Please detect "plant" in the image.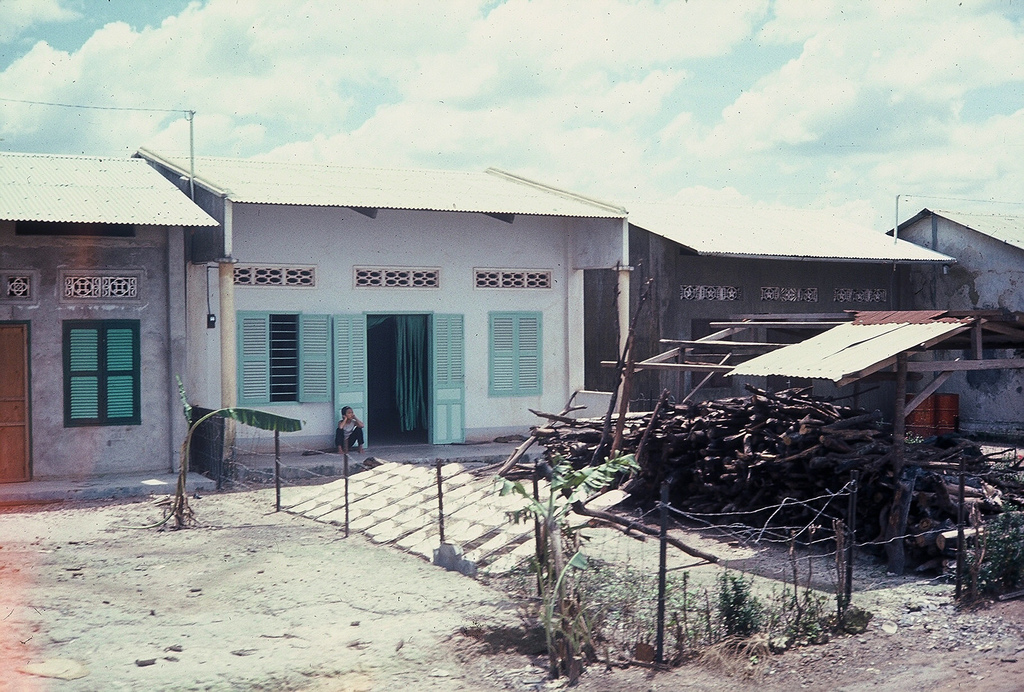
left=477, top=445, right=636, bottom=595.
